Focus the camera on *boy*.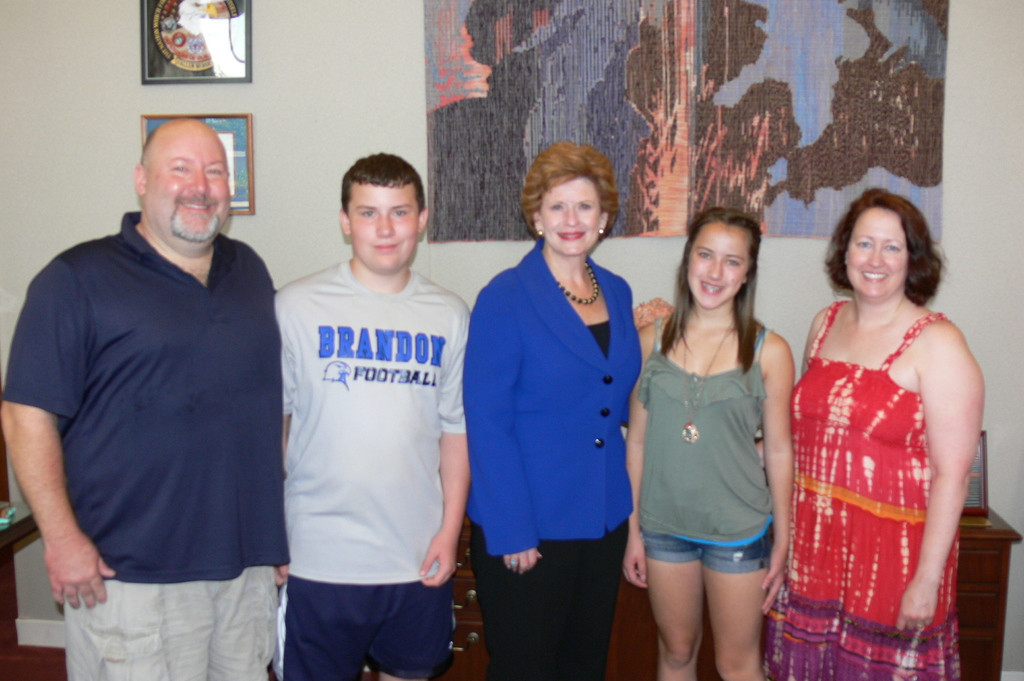
Focus region: bbox=[270, 151, 471, 680].
